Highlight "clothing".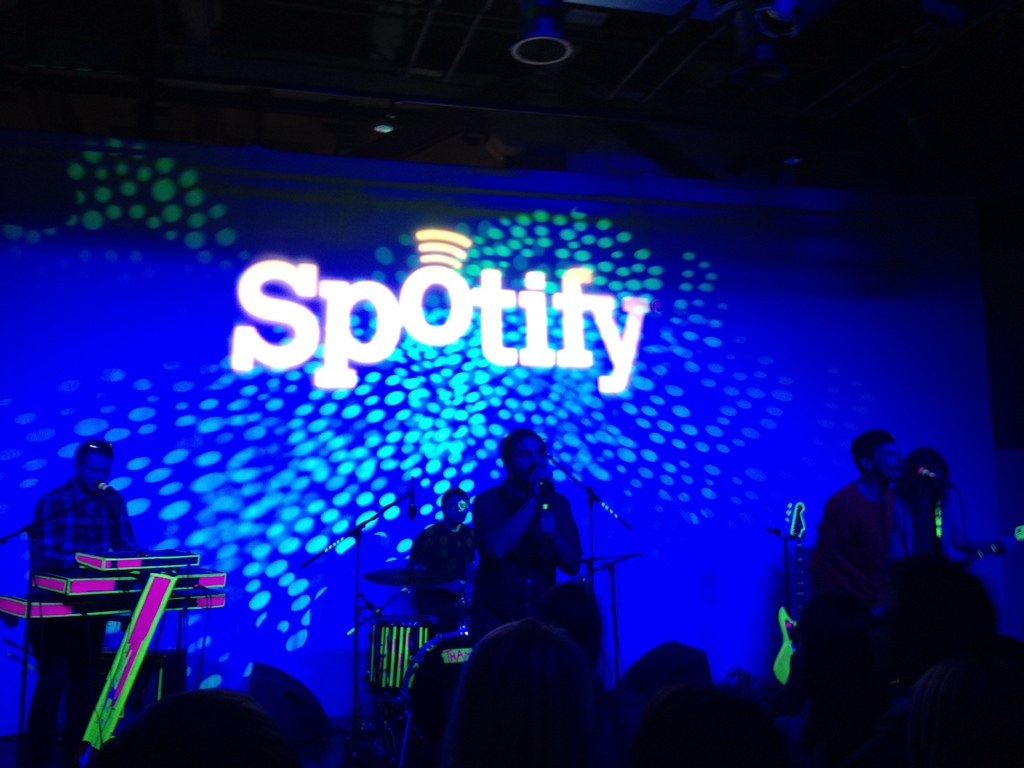
Highlighted region: Rect(463, 475, 589, 640).
